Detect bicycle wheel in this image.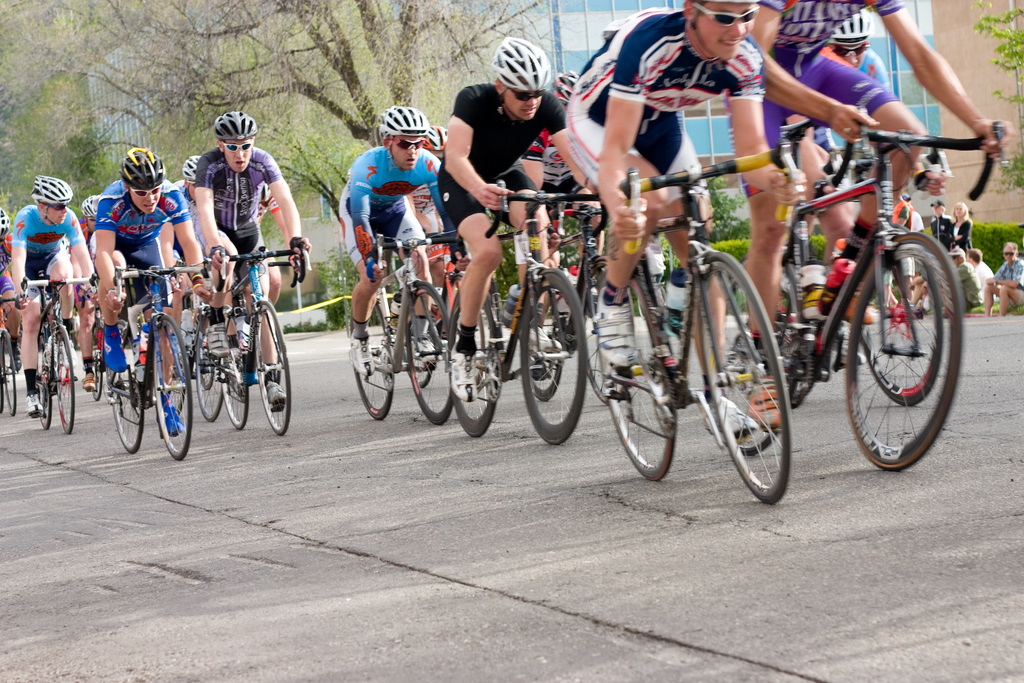
Detection: 719 263 798 458.
